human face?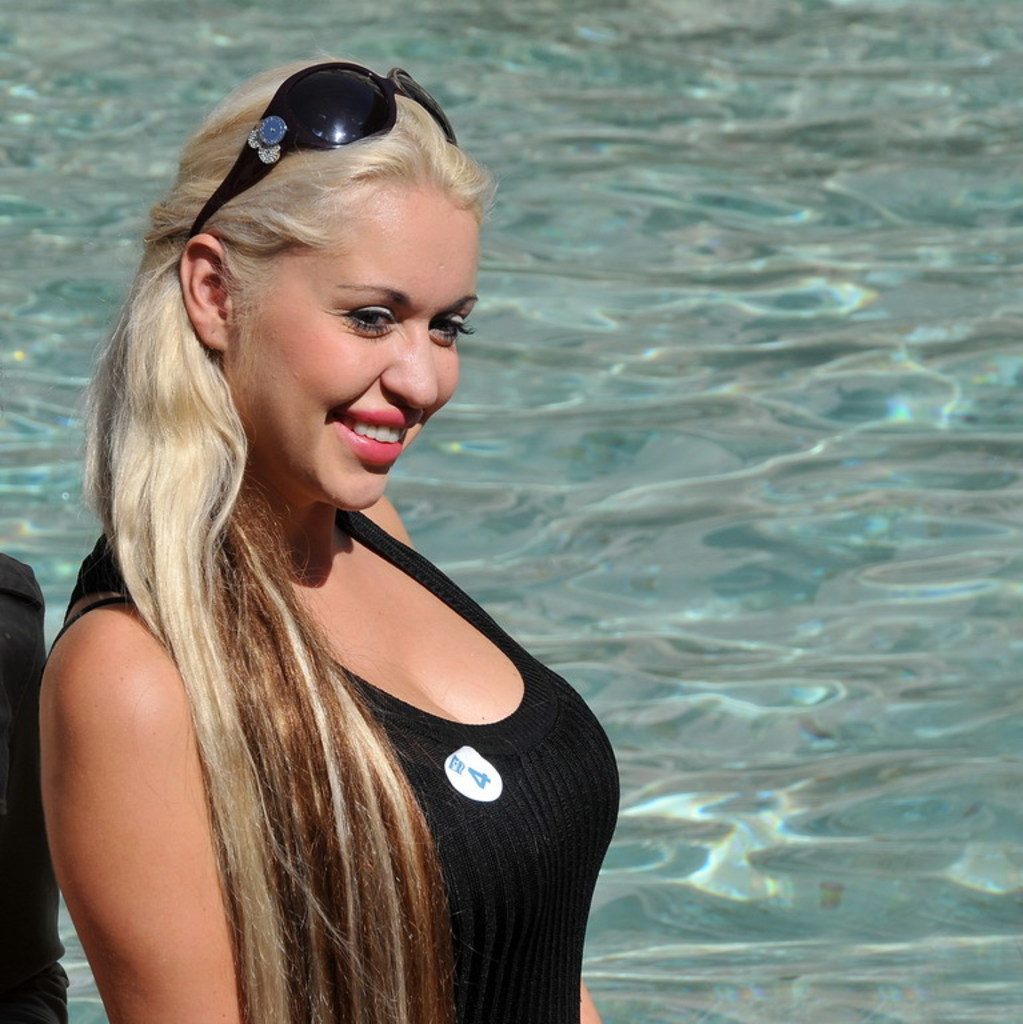
232:183:477:511
